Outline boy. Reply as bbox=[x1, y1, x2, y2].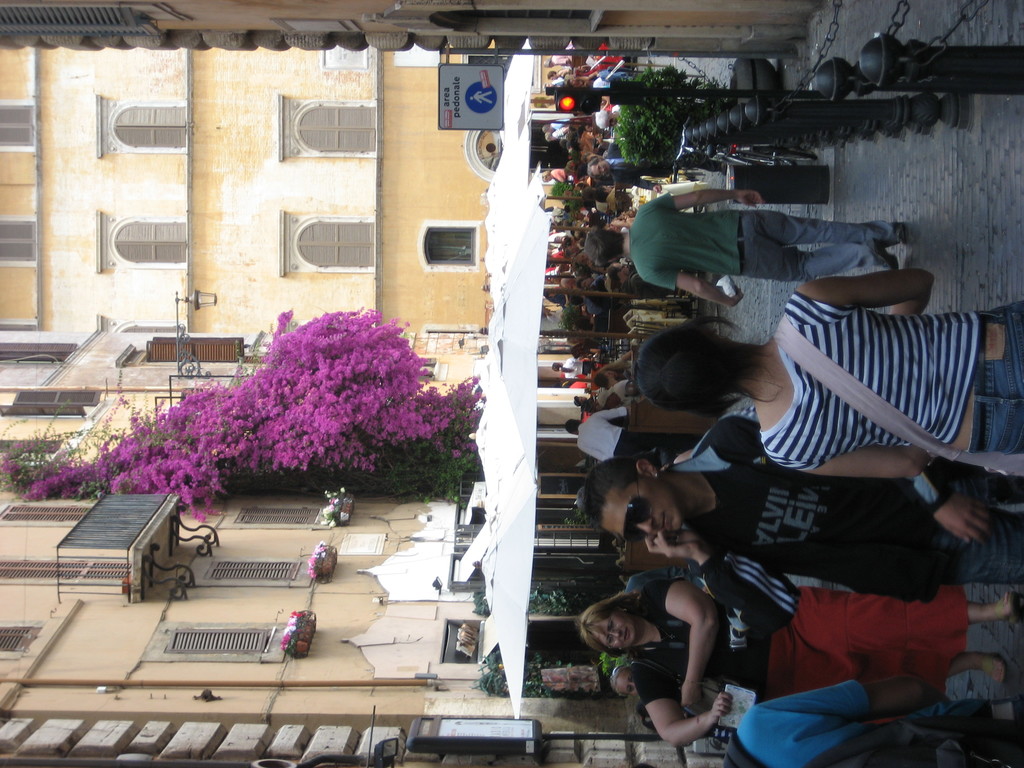
bbox=[579, 408, 1023, 633].
